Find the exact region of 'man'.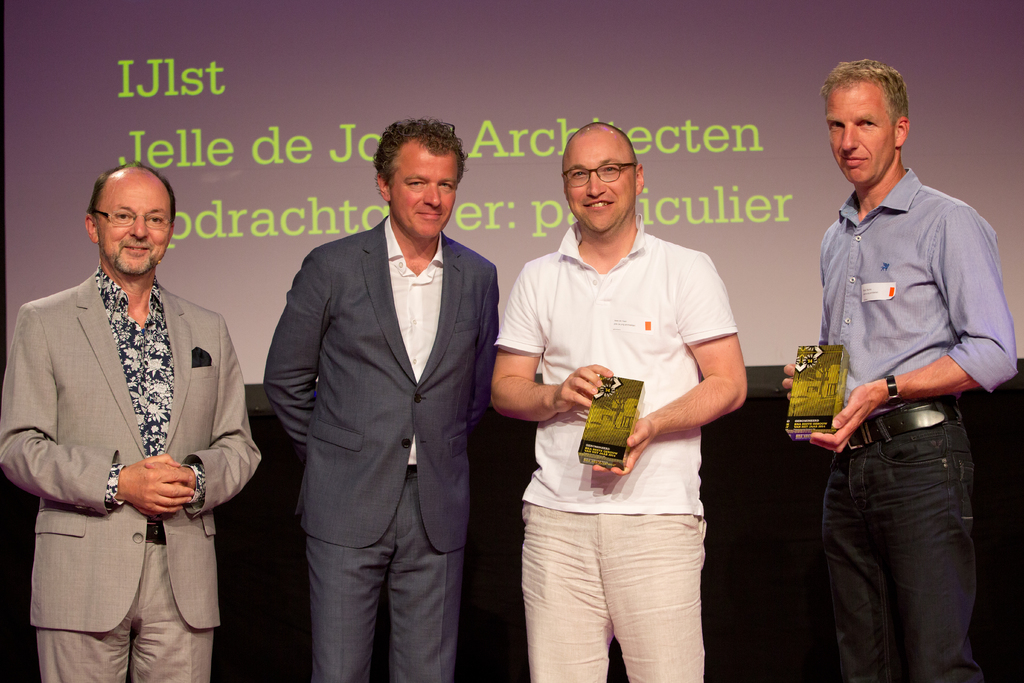
Exact region: (0, 161, 260, 682).
